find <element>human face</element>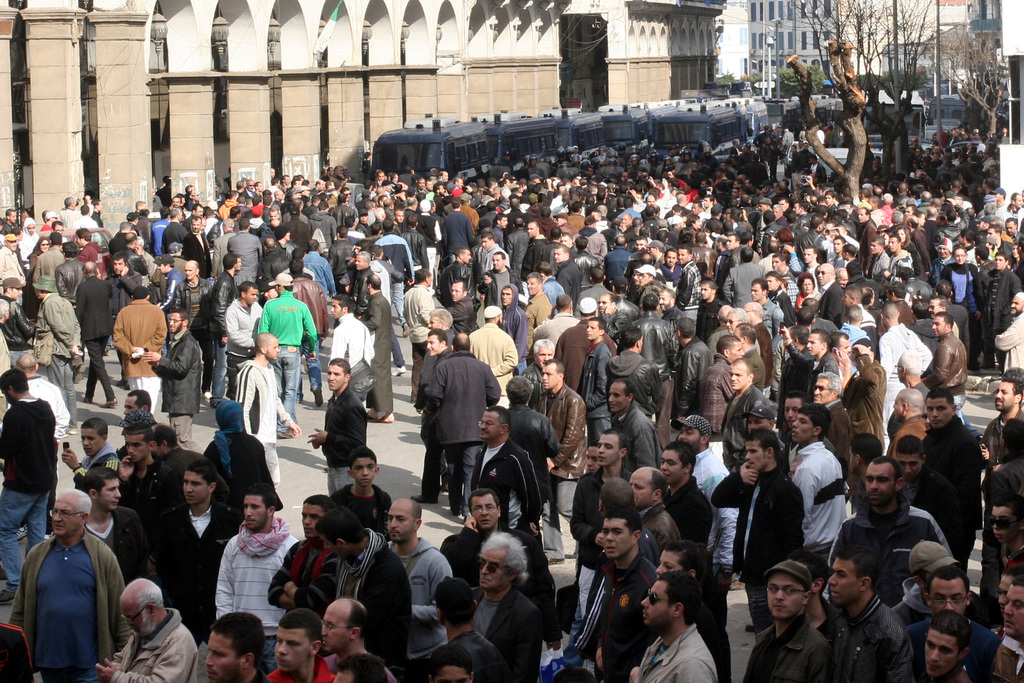
[742, 415, 774, 433]
